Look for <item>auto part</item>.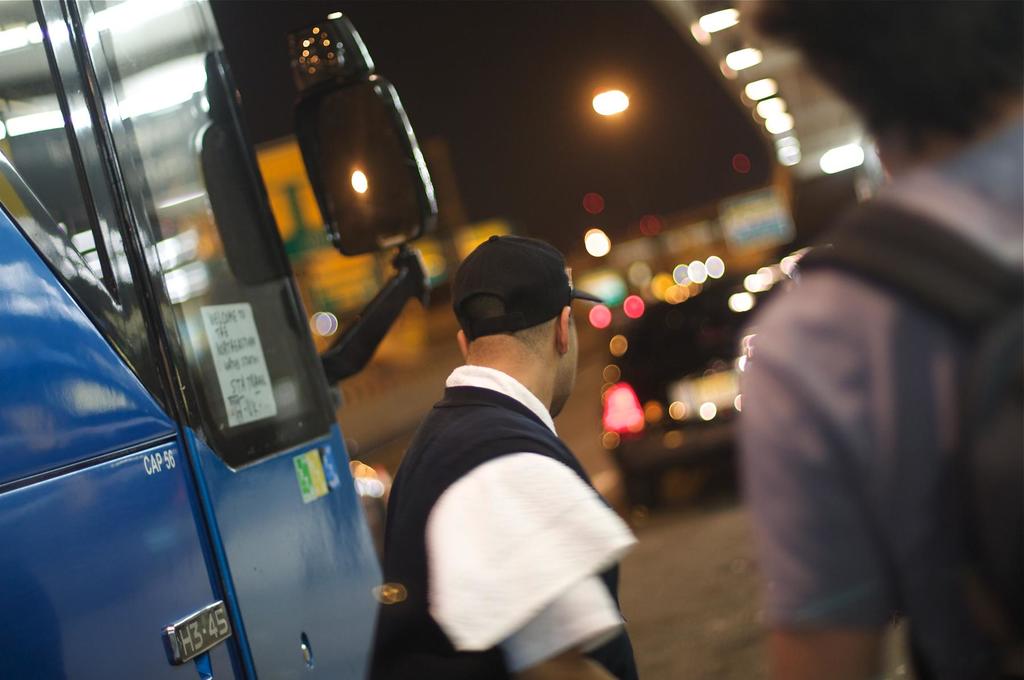
Found: Rect(301, 644, 310, 664).
